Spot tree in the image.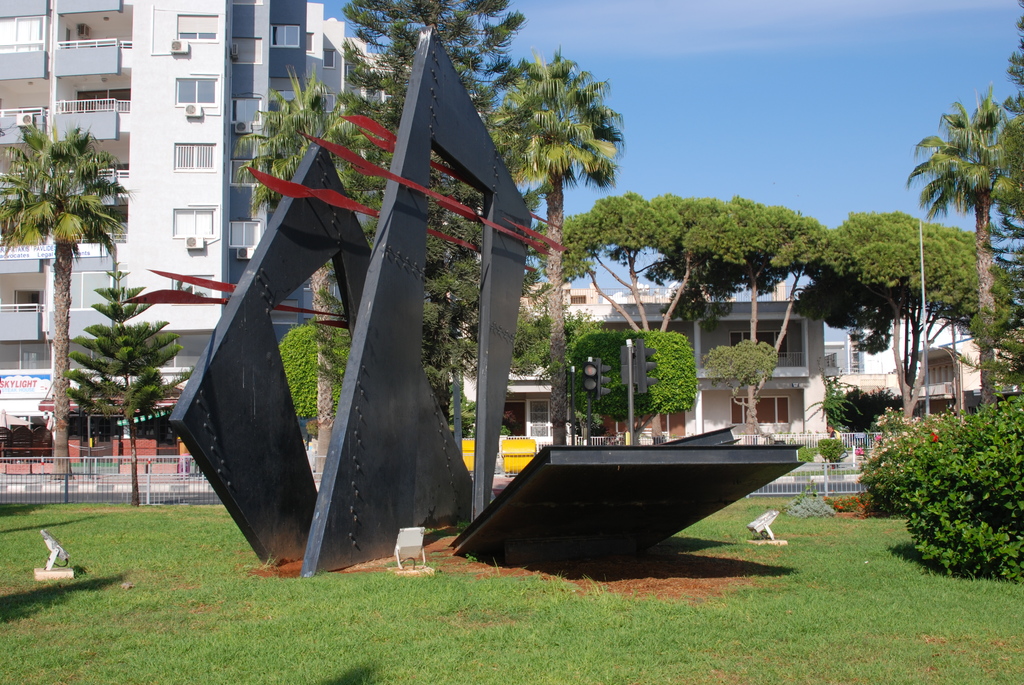
tree found at box(522, 193, 716, 455).
